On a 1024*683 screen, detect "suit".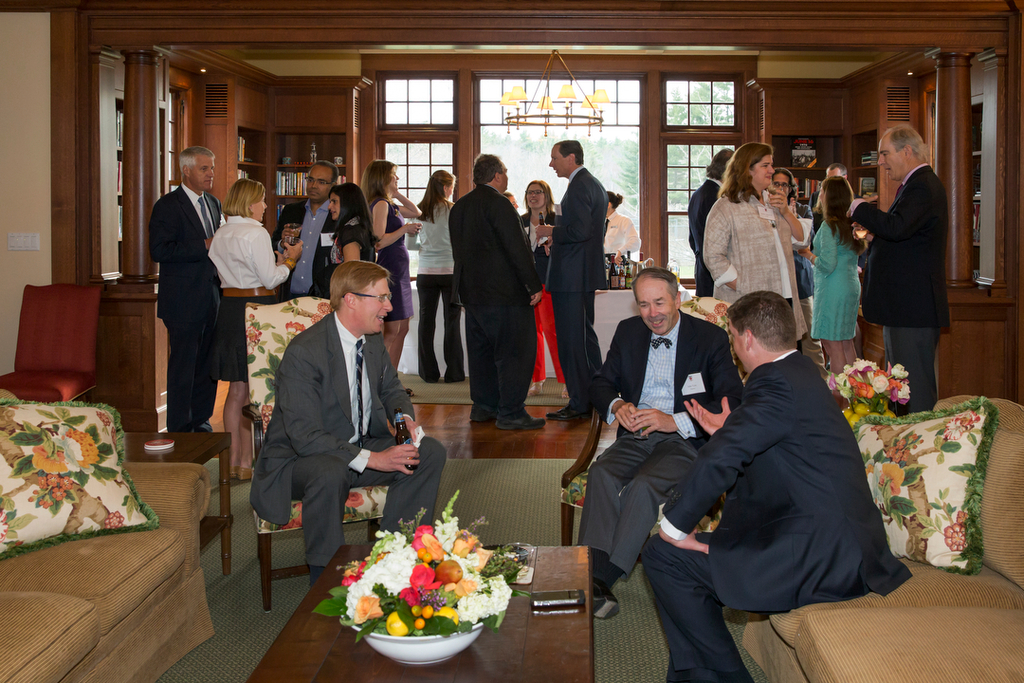
left=544, top=167, right=611, bottom=399.
